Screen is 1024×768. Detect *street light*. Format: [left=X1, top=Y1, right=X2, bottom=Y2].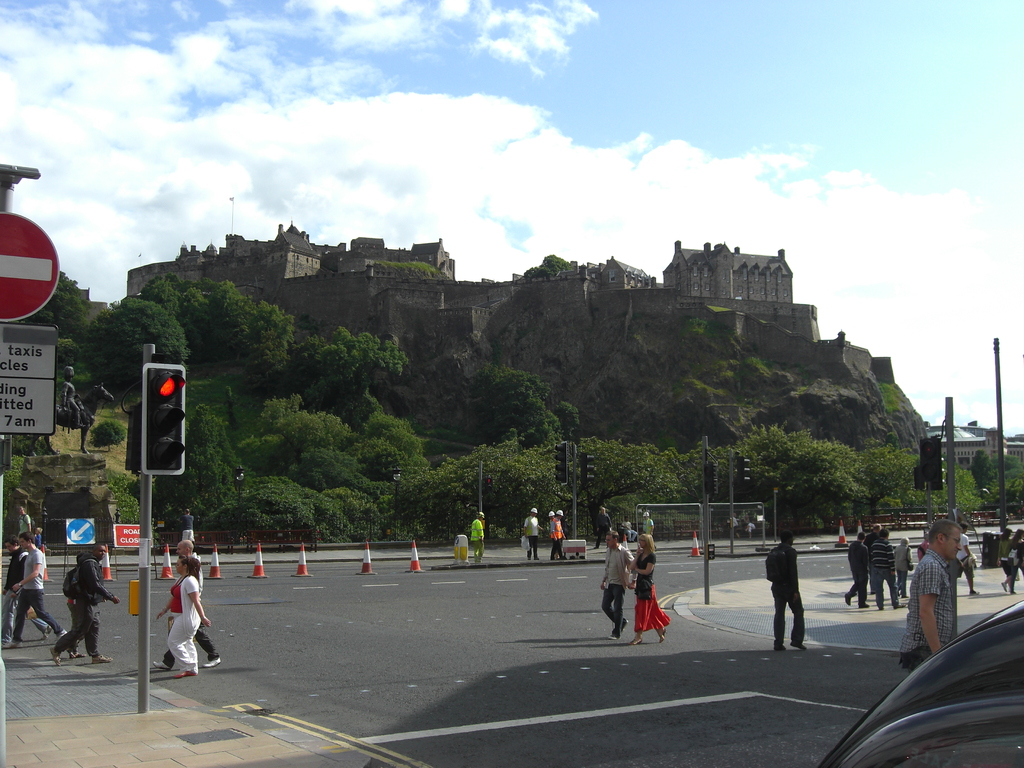
[left=233, top=464, right=247, bottom=504].
